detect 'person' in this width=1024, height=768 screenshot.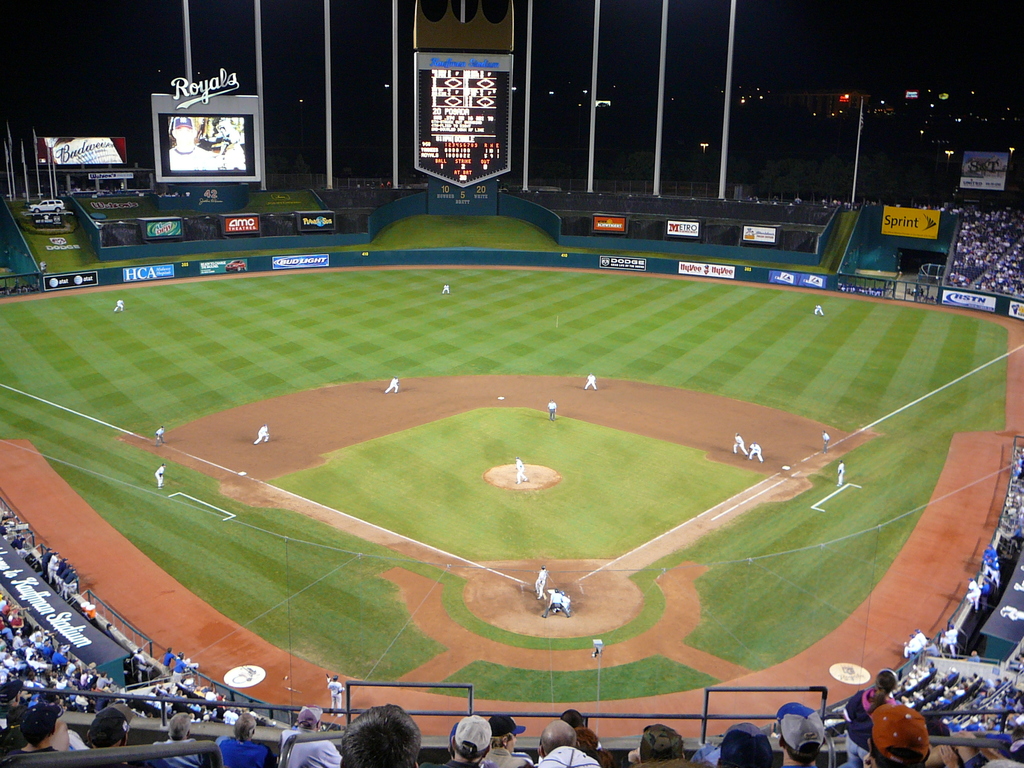
Detection: locate(762, 696, 829, 767).
